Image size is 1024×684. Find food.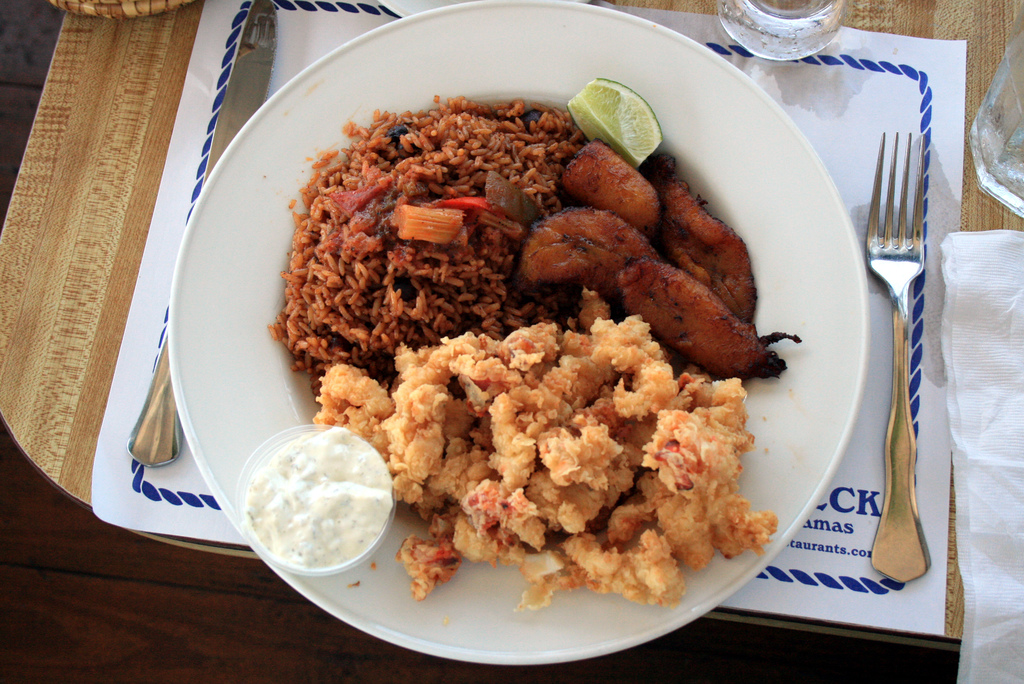
bbox(556, 72, 666, 172).
